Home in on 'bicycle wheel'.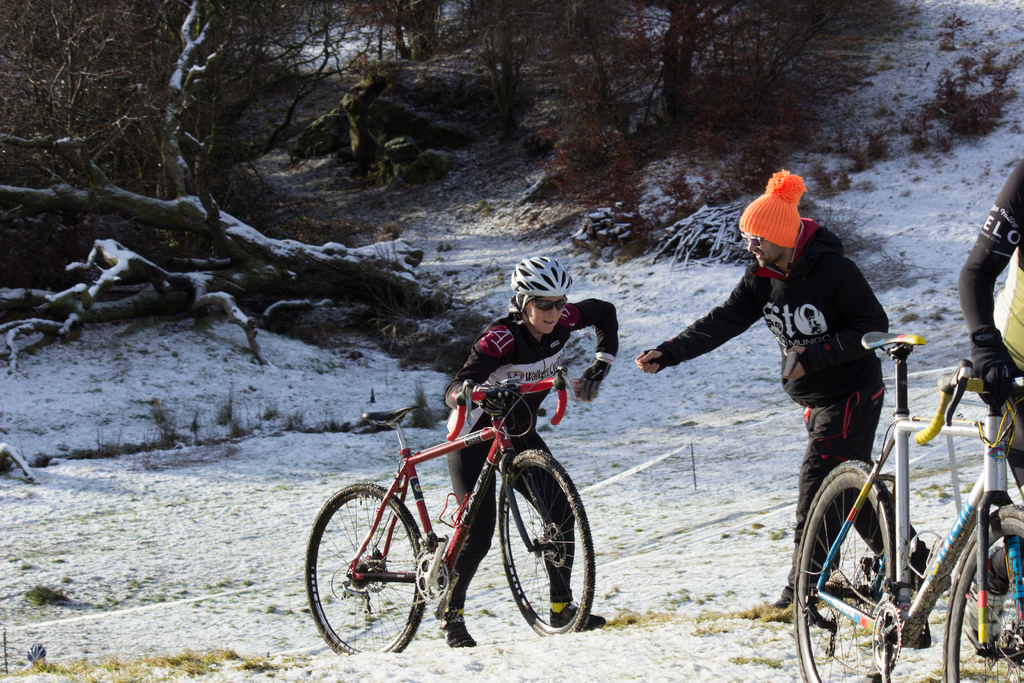
Homed in at <box>792,454,896,682</box>.
